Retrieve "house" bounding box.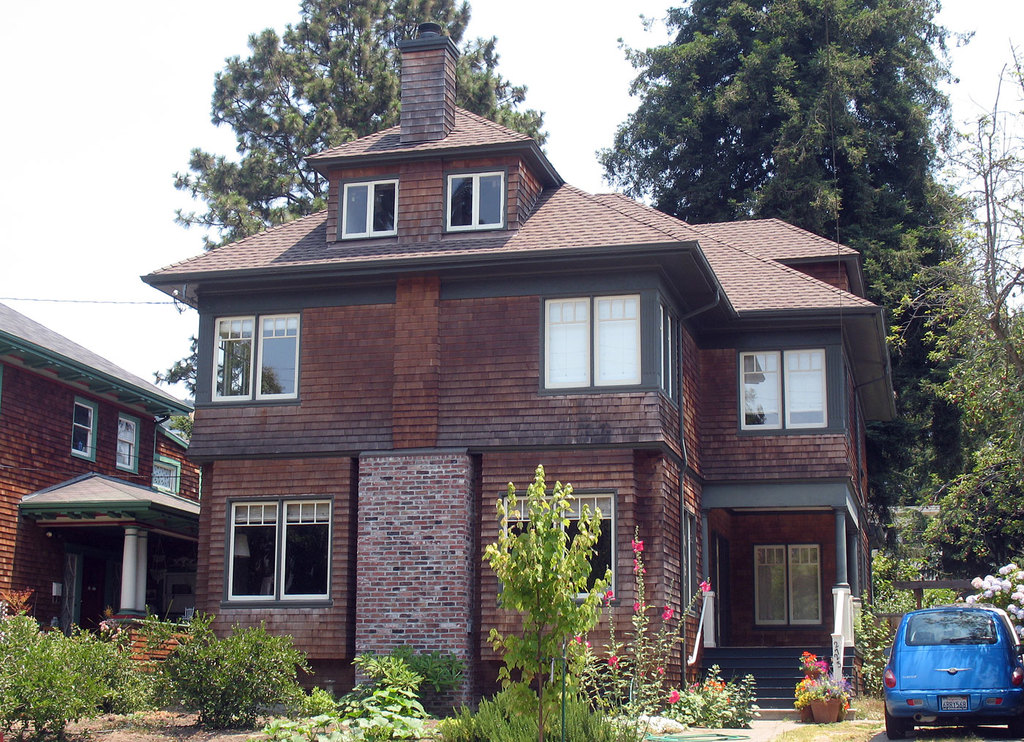
Bounding box: [148,43,881,711].
